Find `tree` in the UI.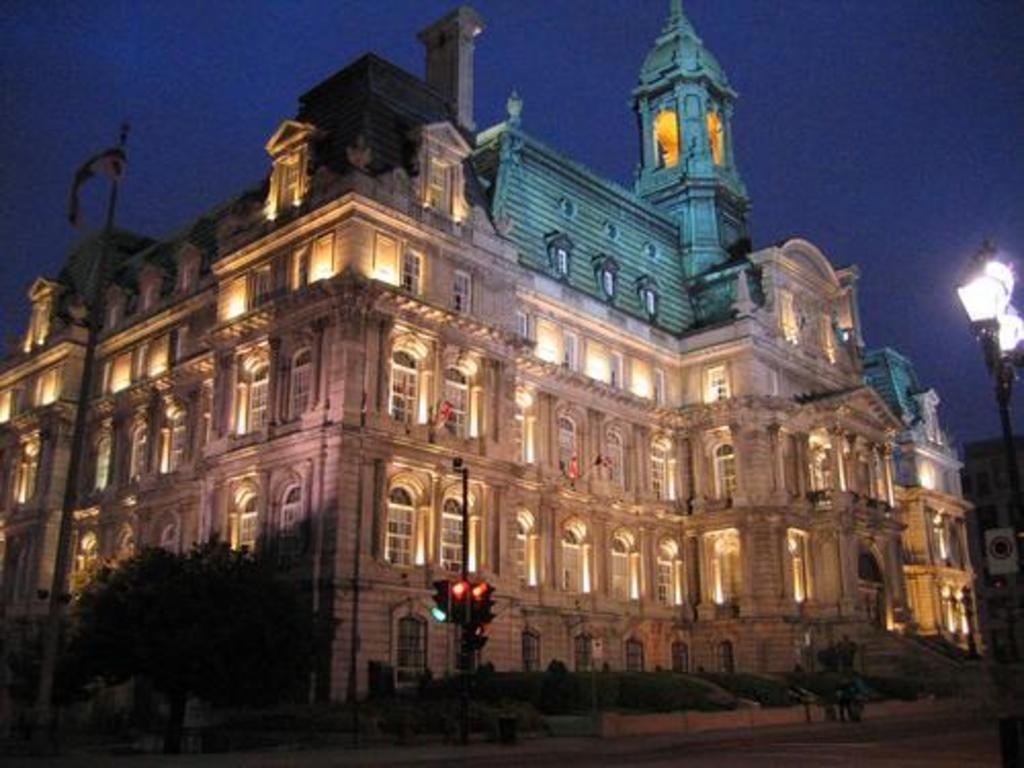
UI element at (left=53, top=535, right=338, bottom=754).
